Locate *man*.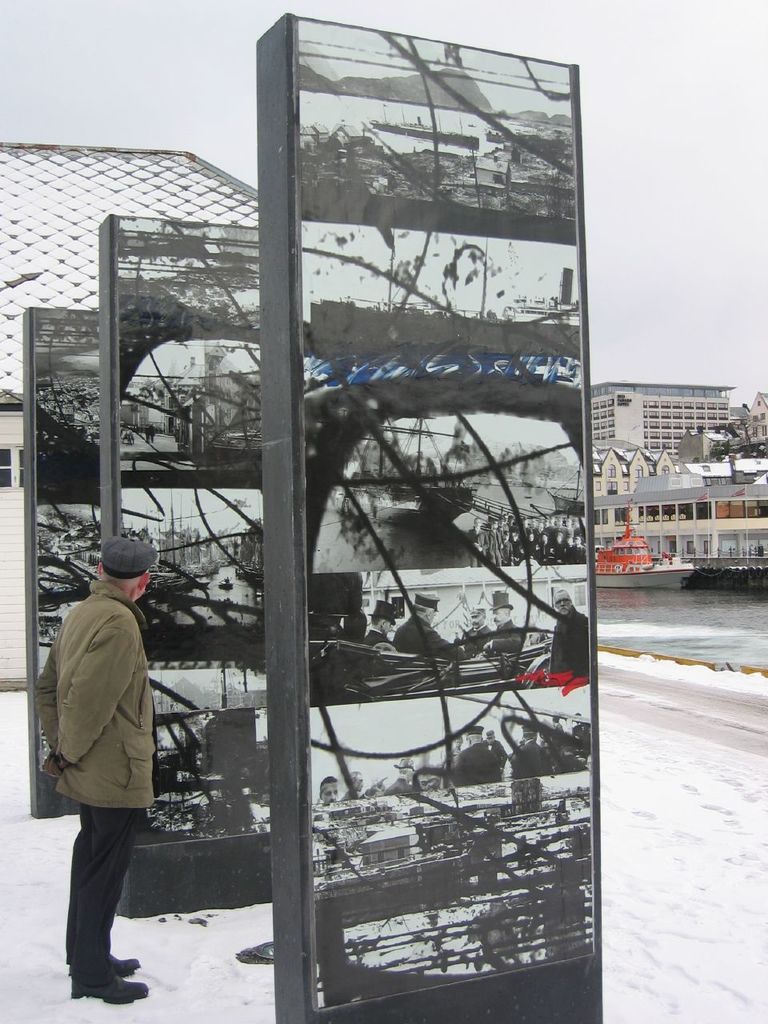
Bounding box: pyautogui.locateOnScreen(390, 594, 461, 658).
